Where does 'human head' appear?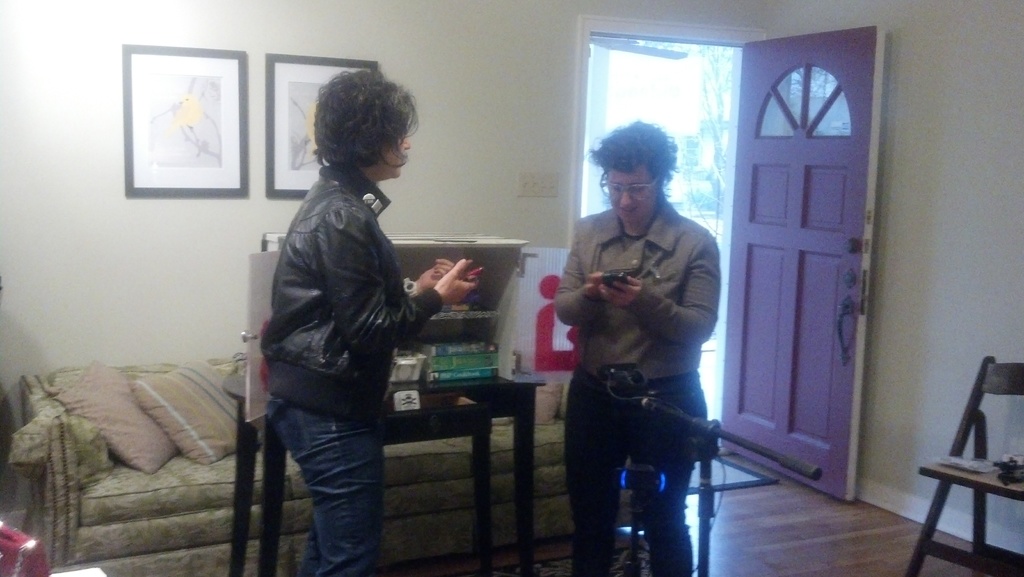
Appears at region(590, 110, 689, 225).
